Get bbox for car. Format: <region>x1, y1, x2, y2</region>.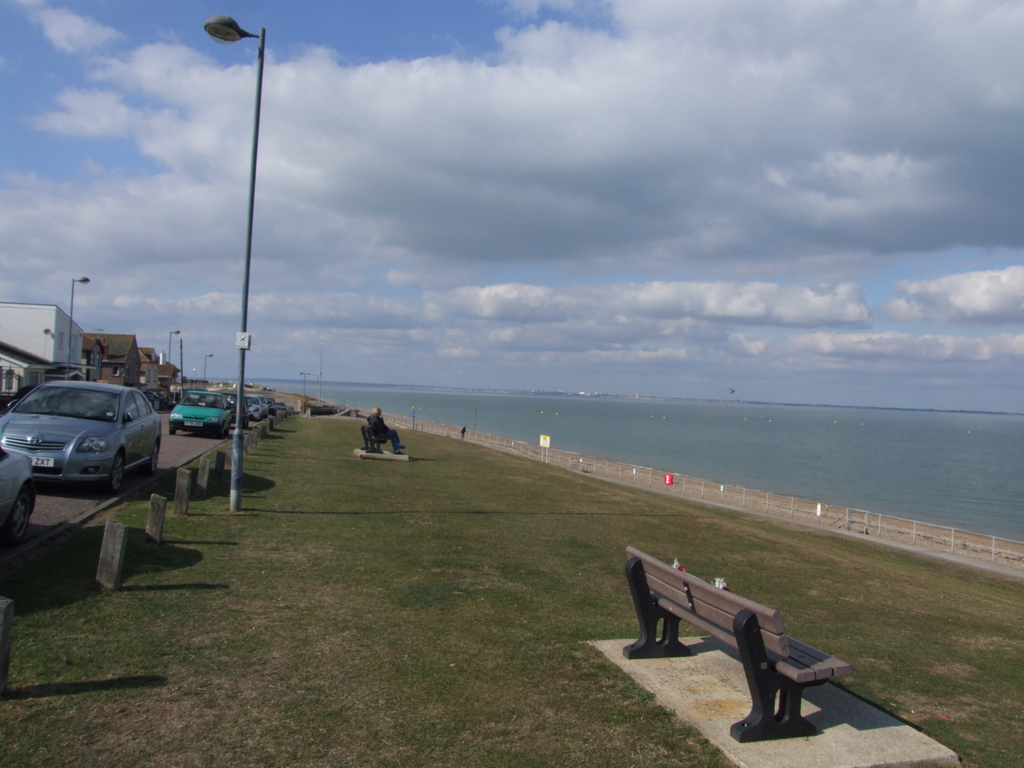
<region>0, 455, 33, 532</region>.
